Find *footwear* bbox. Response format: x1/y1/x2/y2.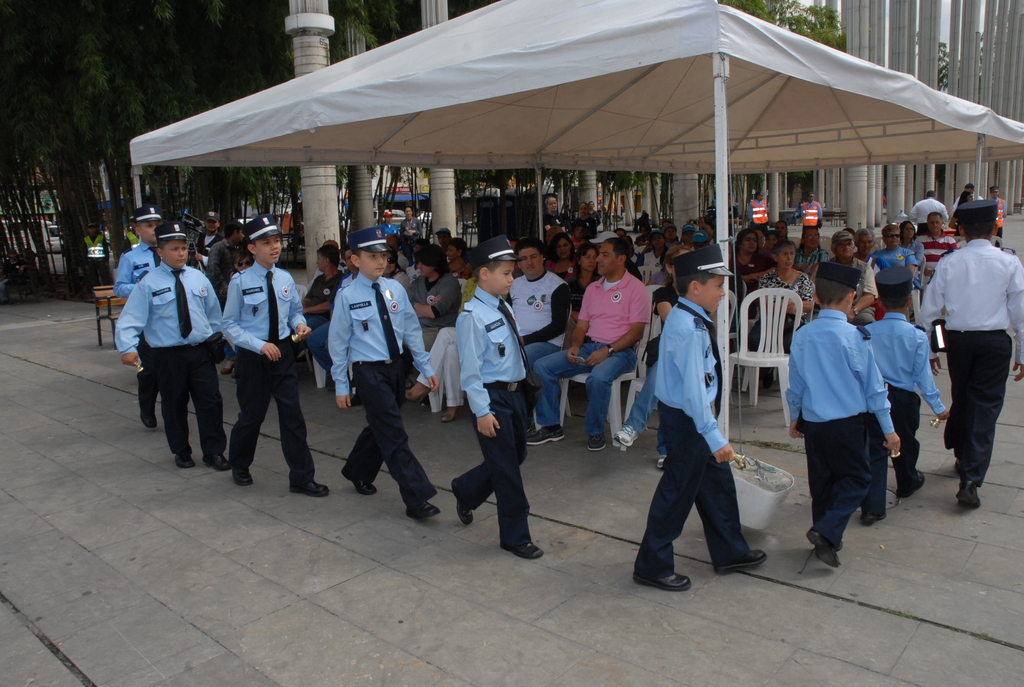
342/472/379/496.
